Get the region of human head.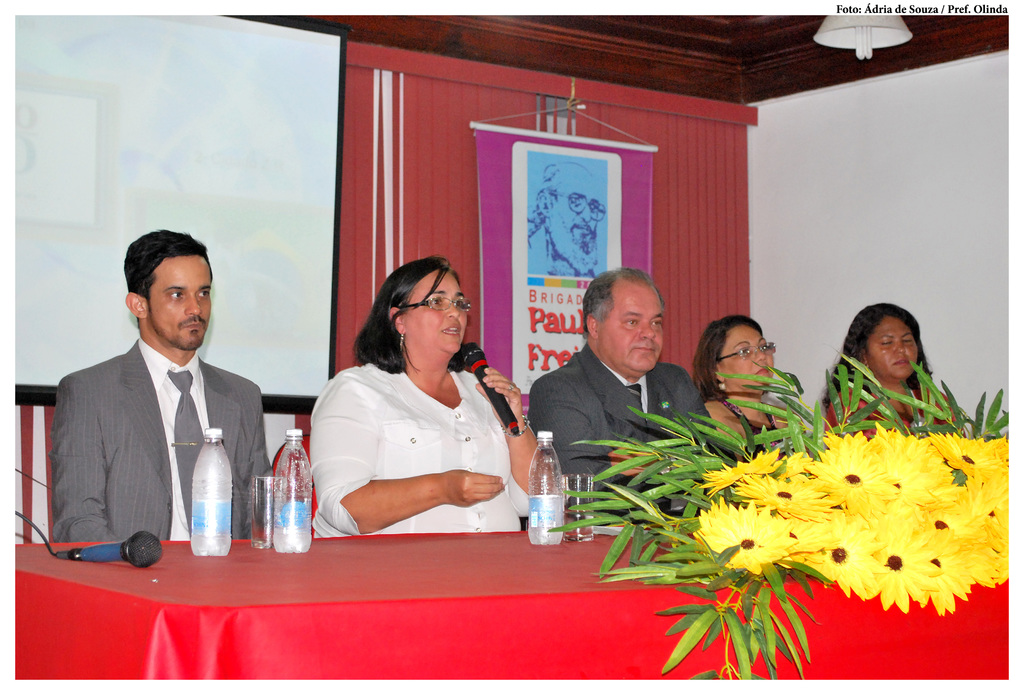
x1=859 y1=310 x2=947 y2=387.
